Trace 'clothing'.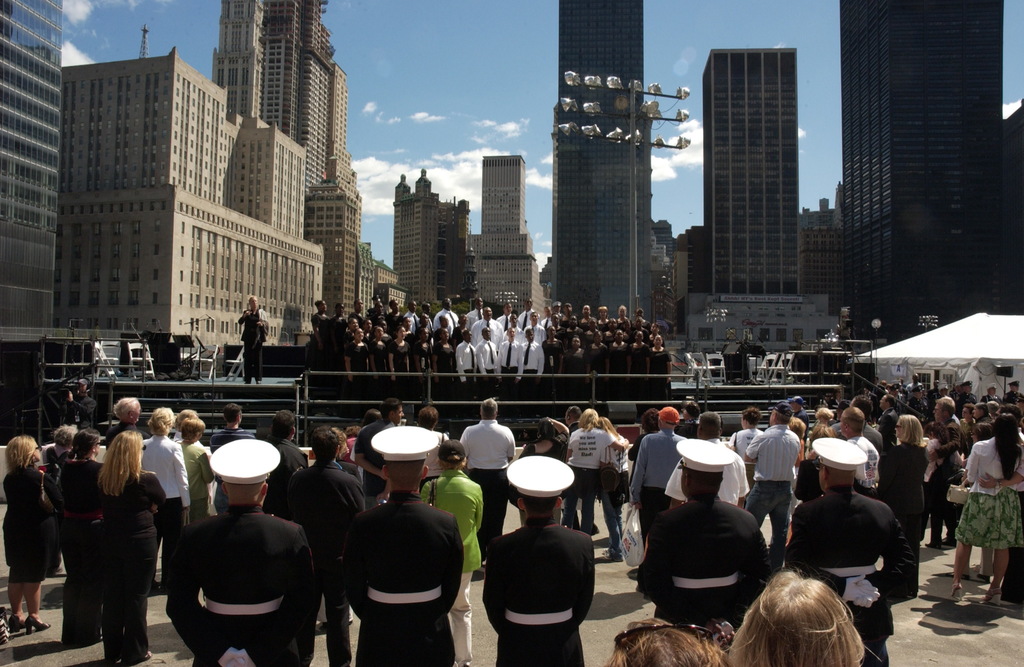
Traced to [left=351, top=338, right=372, bottom=383].
